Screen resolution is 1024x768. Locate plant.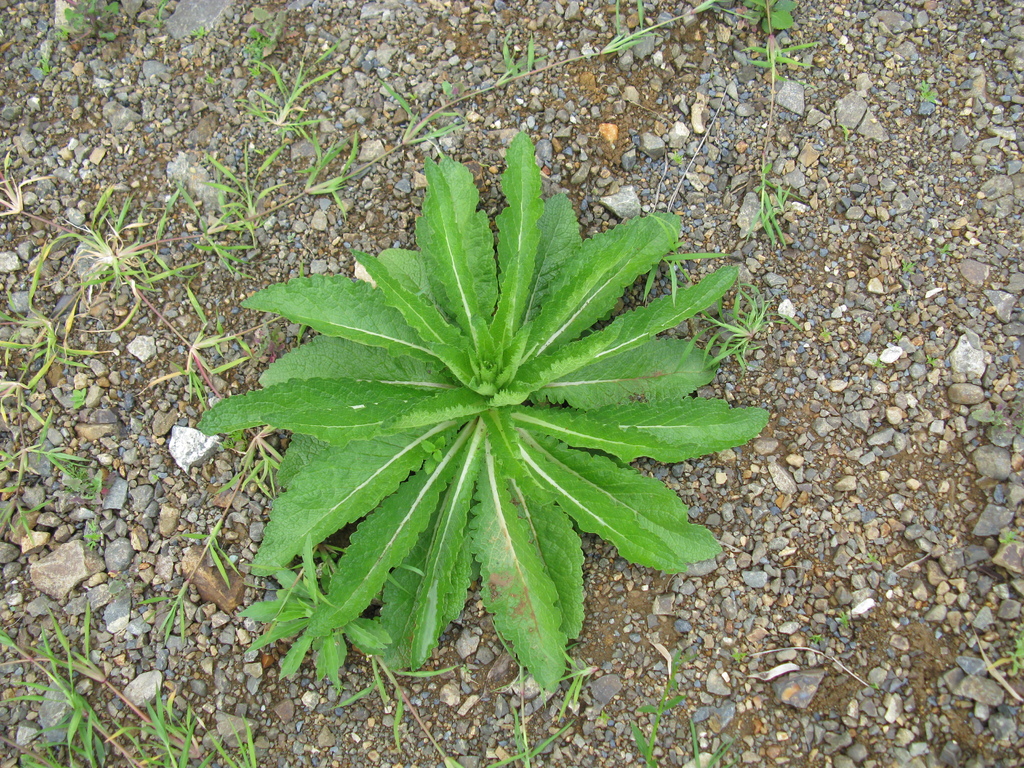
[left=1001, top=628, right=1023, bottom=666].
